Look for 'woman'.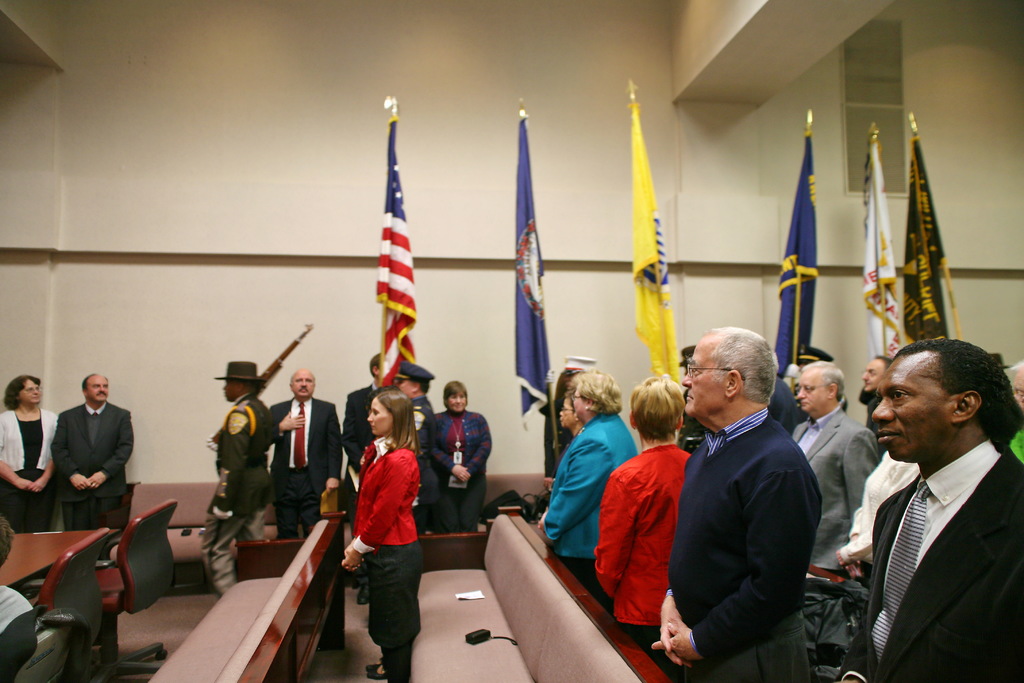
Found: region(343, 389, 424, 682).
